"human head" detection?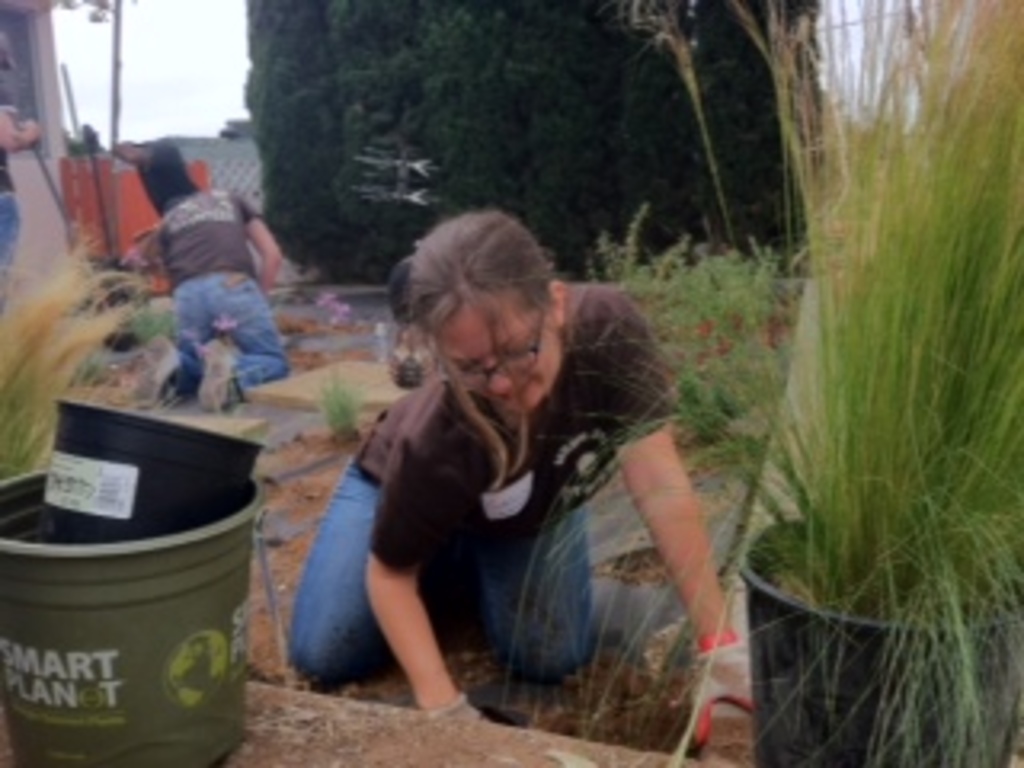
(x1=157, y1=195, x2=186, y2=214)
